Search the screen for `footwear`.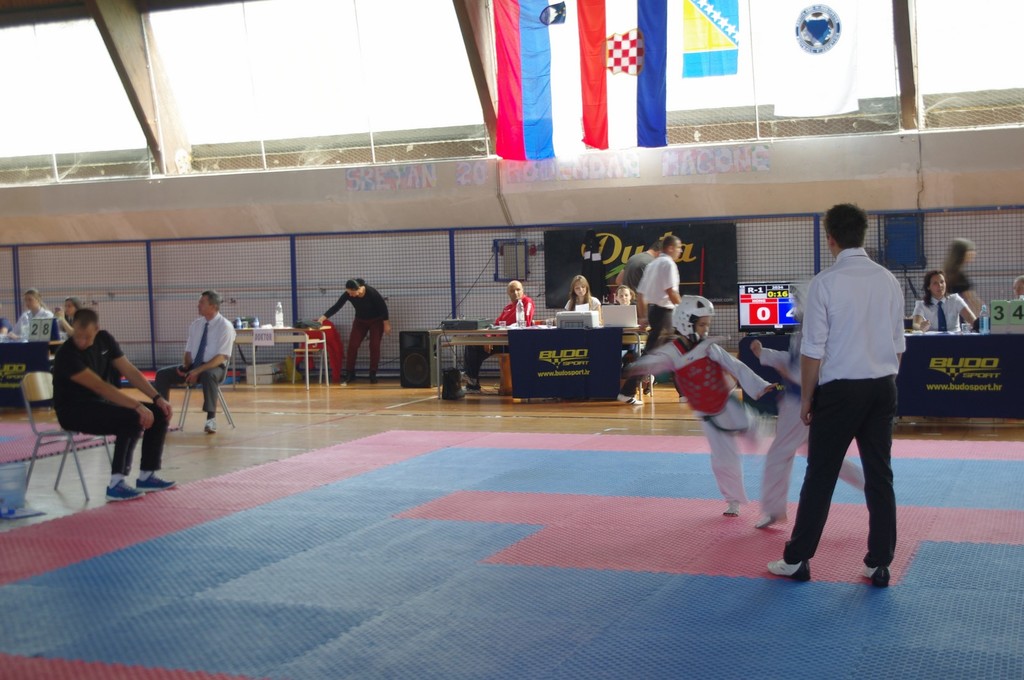
Found at <box>206,419,218,436</box>.
